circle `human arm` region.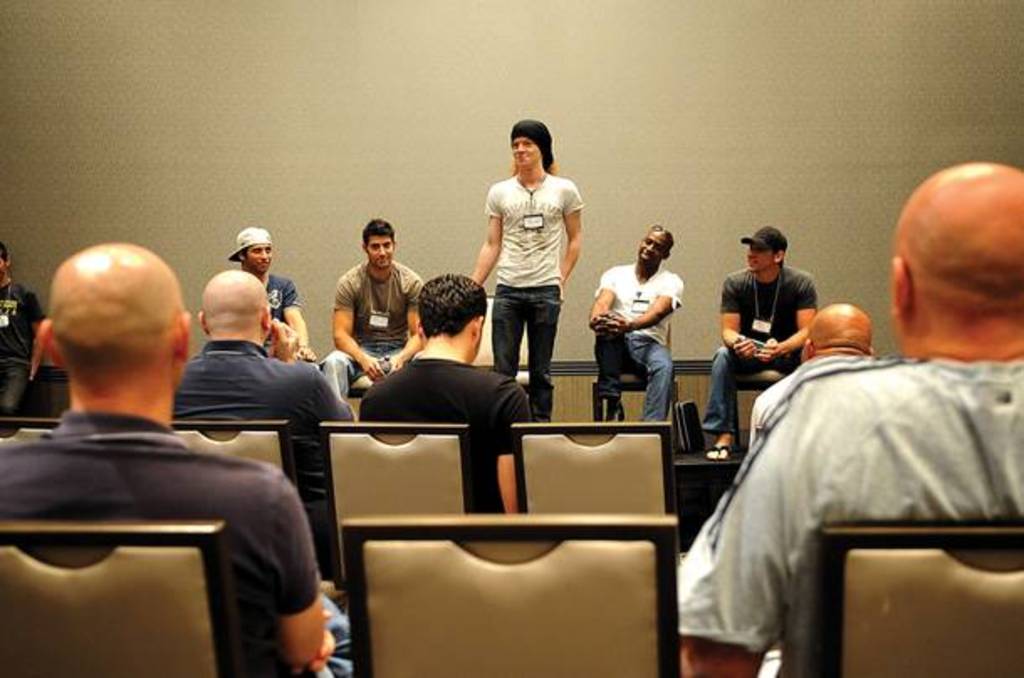
Region: [x1=556, y1=178, x2=591, y2=305].
